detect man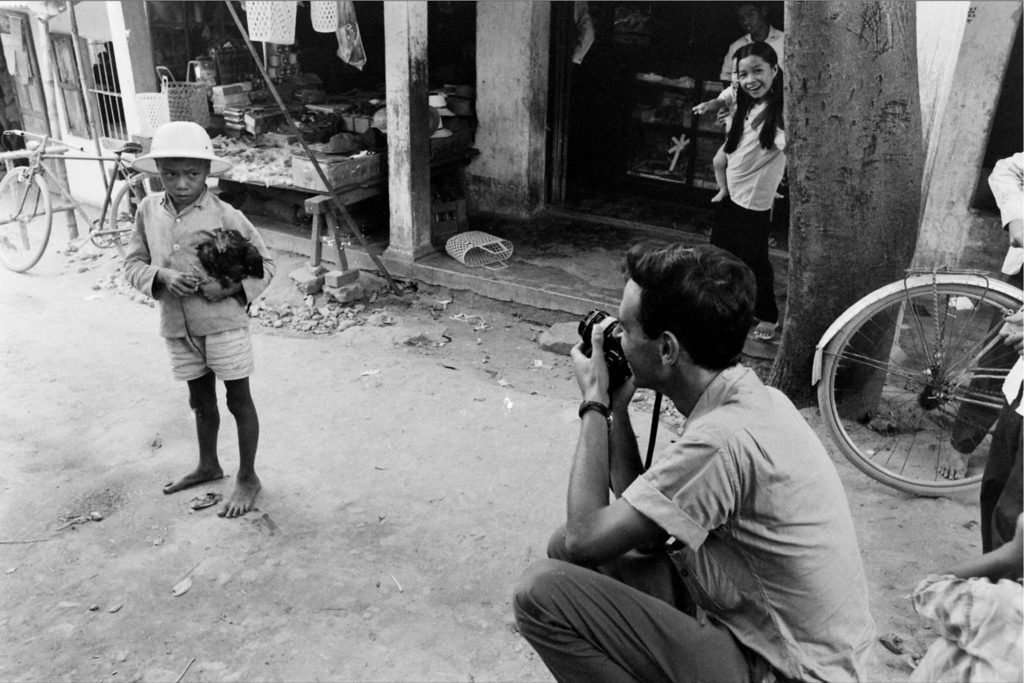
left=936, top=152, right=1023, bottom=478
